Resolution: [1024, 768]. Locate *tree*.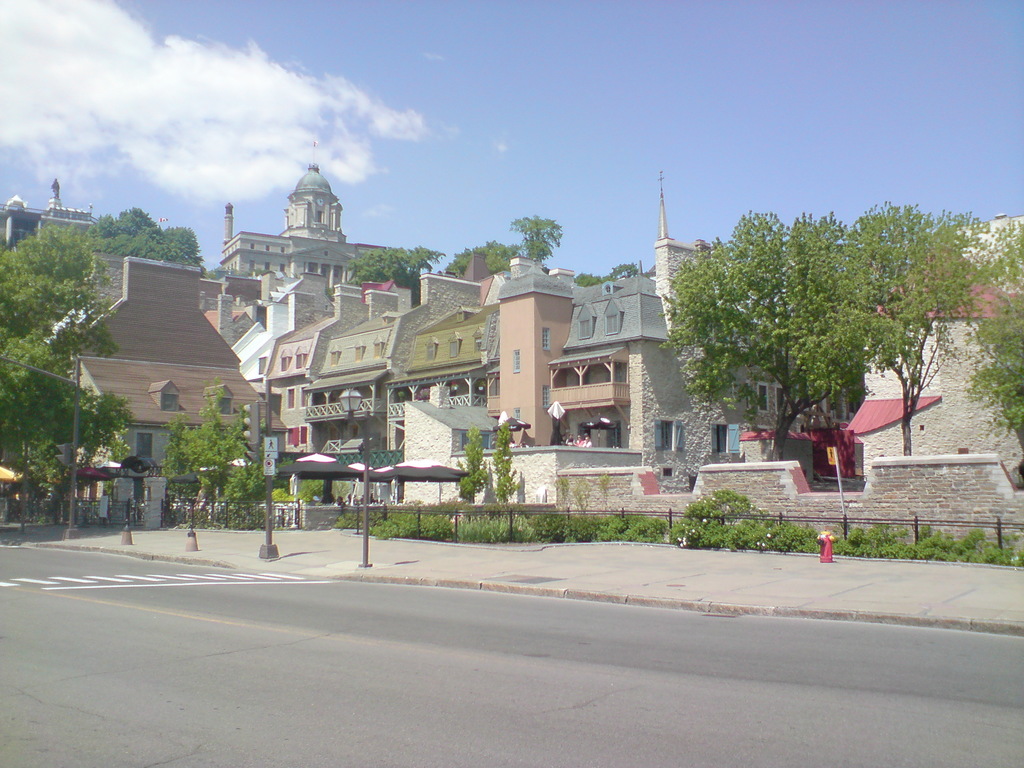
pyautogui.locateOnScreen(444, 239, 529, 285).
